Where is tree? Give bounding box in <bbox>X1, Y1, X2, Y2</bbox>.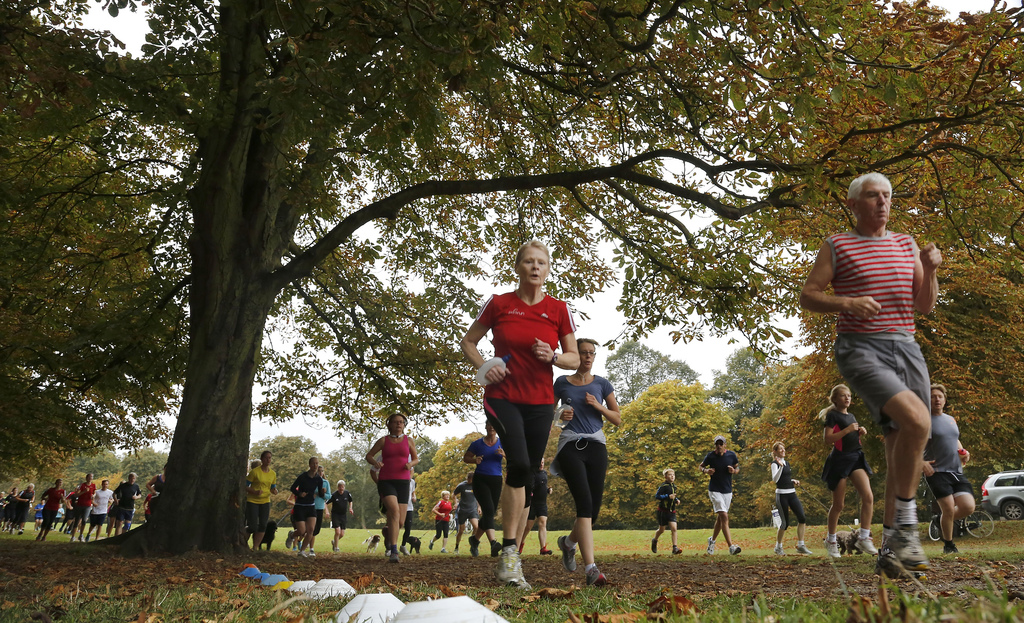
<bbox>738, 0, 1023, 322</bbox>.
